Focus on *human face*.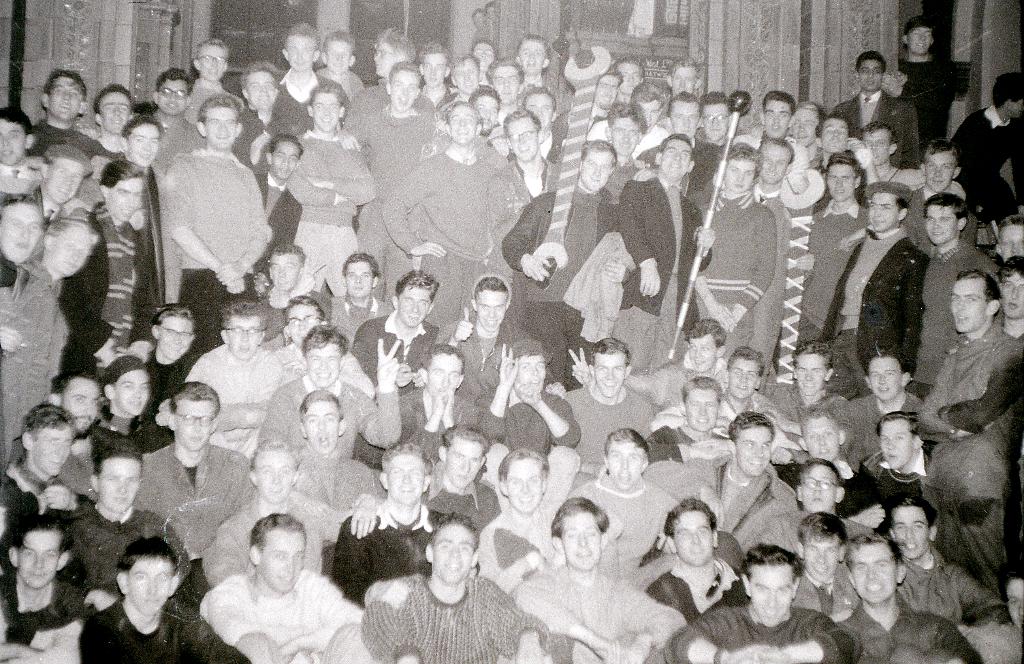
Focused at Rect(847, 539, 896, 605).
